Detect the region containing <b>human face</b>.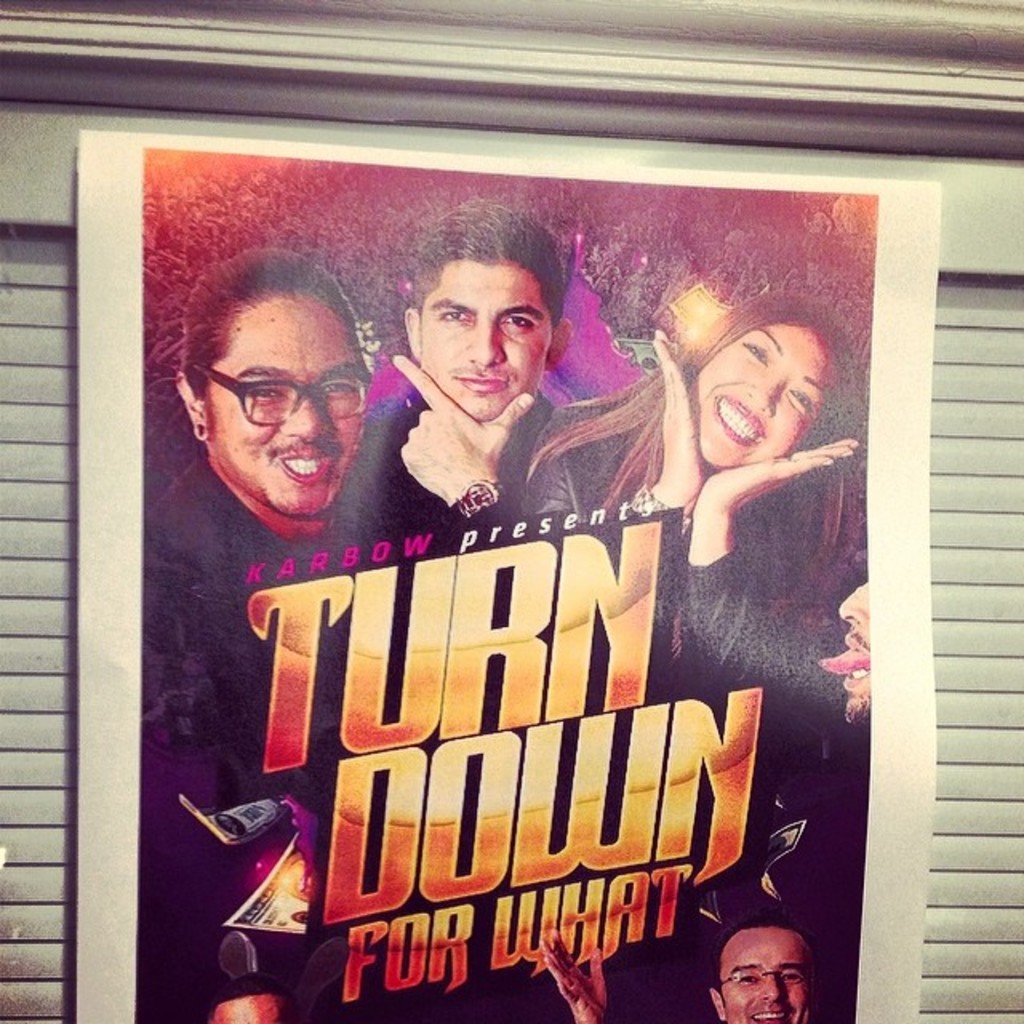
l=203, t=299, r=360, b=510.
